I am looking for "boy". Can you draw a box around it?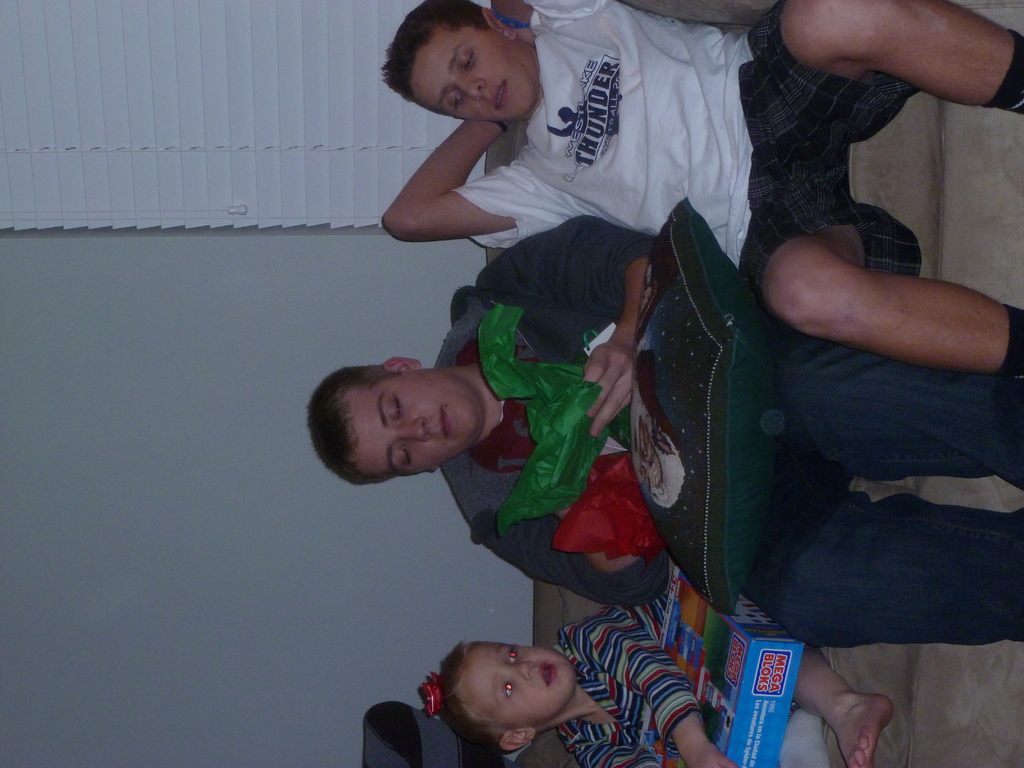
Sure, the bounding box is BBox(308, 216, 1023, 647).
